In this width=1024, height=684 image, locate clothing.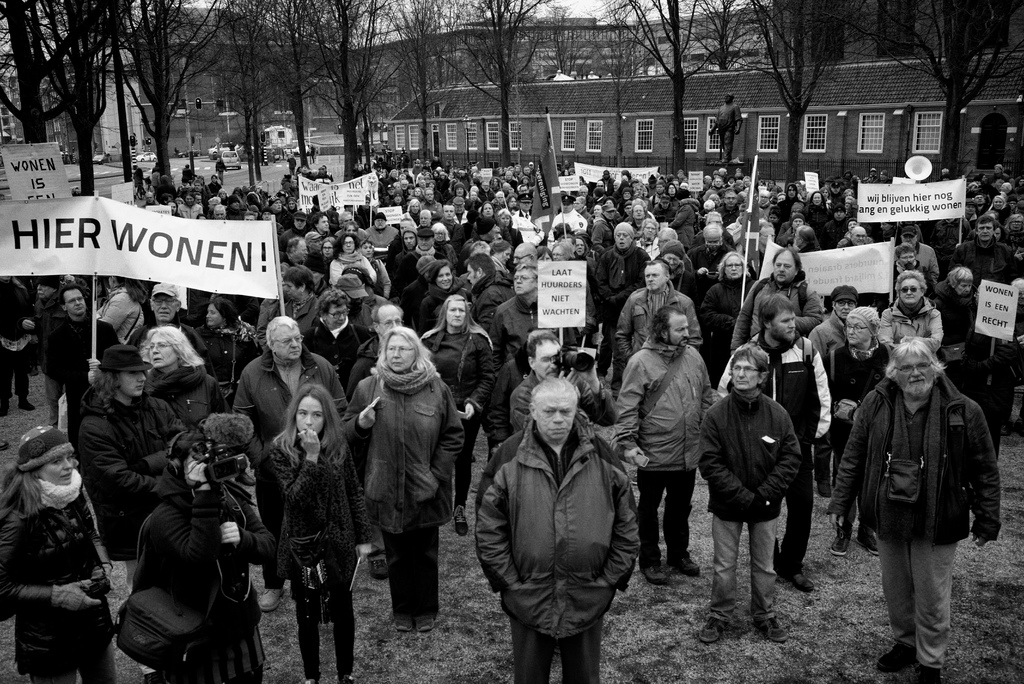
Bounding box: [807,204,831,238].
